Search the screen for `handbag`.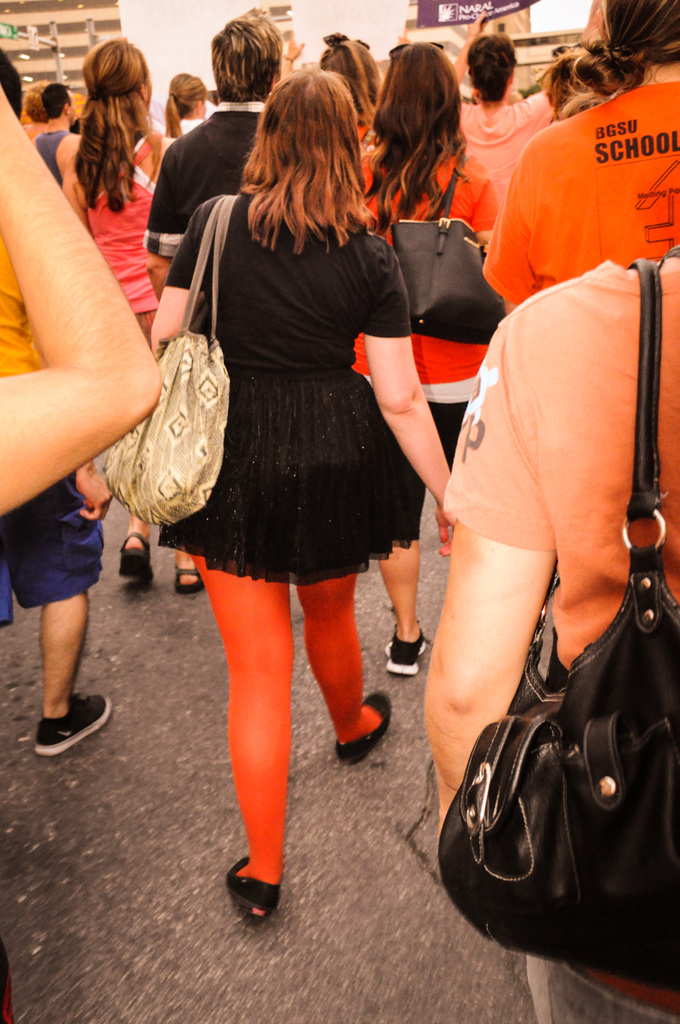
Found at x1=100 y1=195 x2=241 y2=526.
